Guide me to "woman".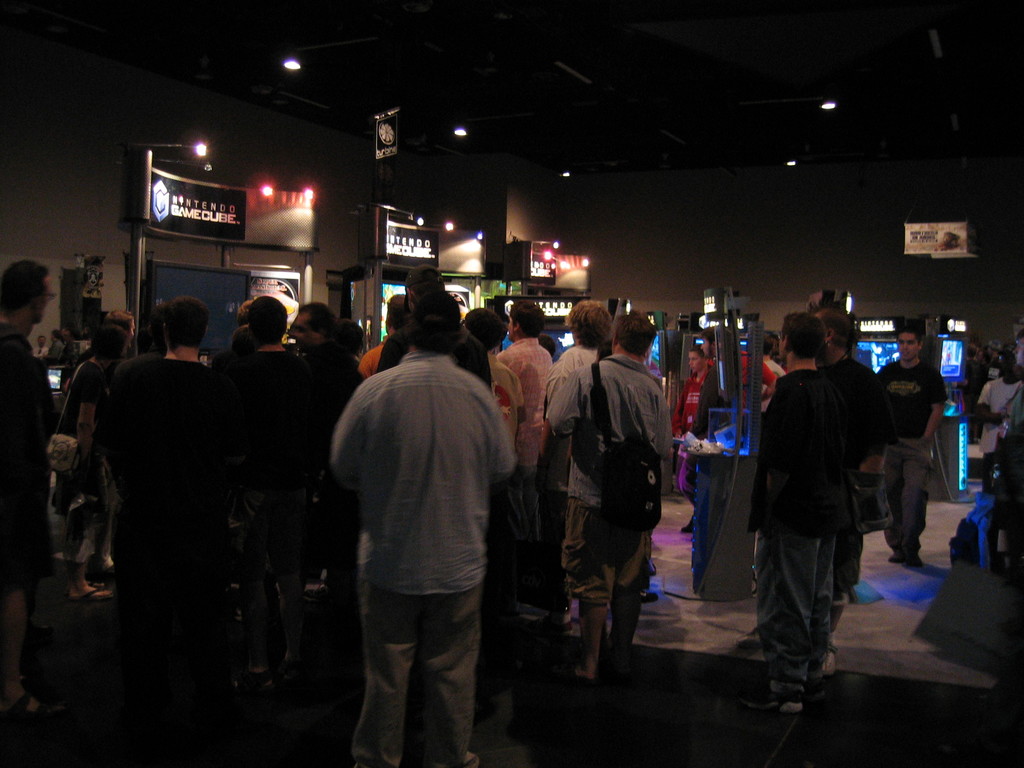
Guidance: x1=54, y1=324, x2=119, y2=605.
